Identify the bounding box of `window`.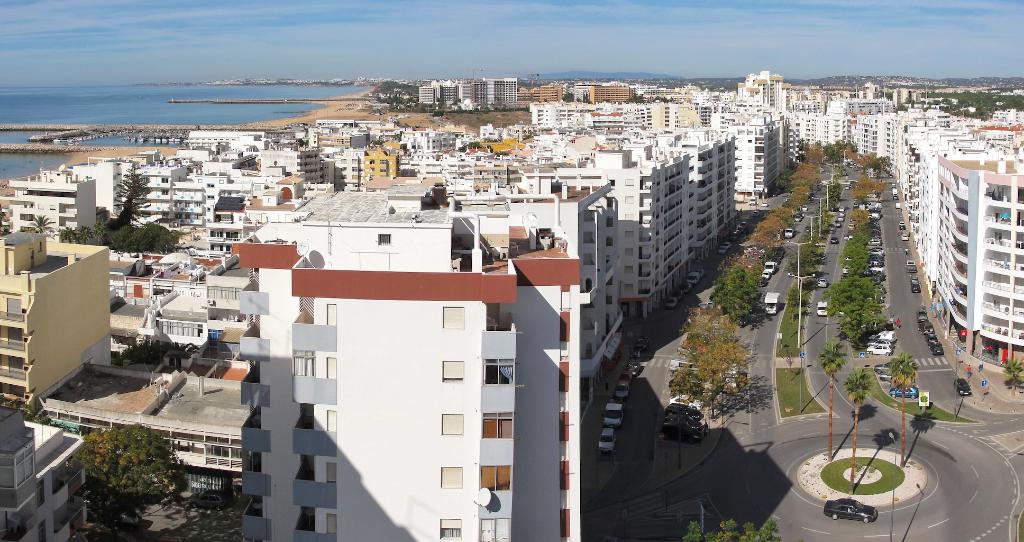
bbox(579, 229, 595, 243).
